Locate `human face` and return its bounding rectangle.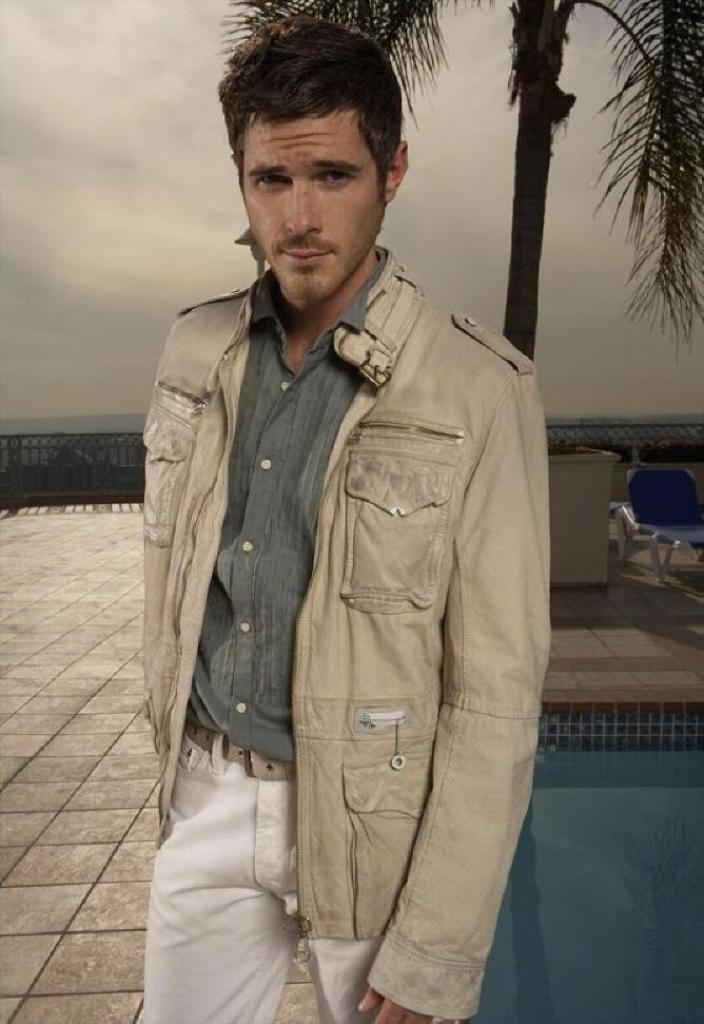
select_region(235, 109, 394, 301).
